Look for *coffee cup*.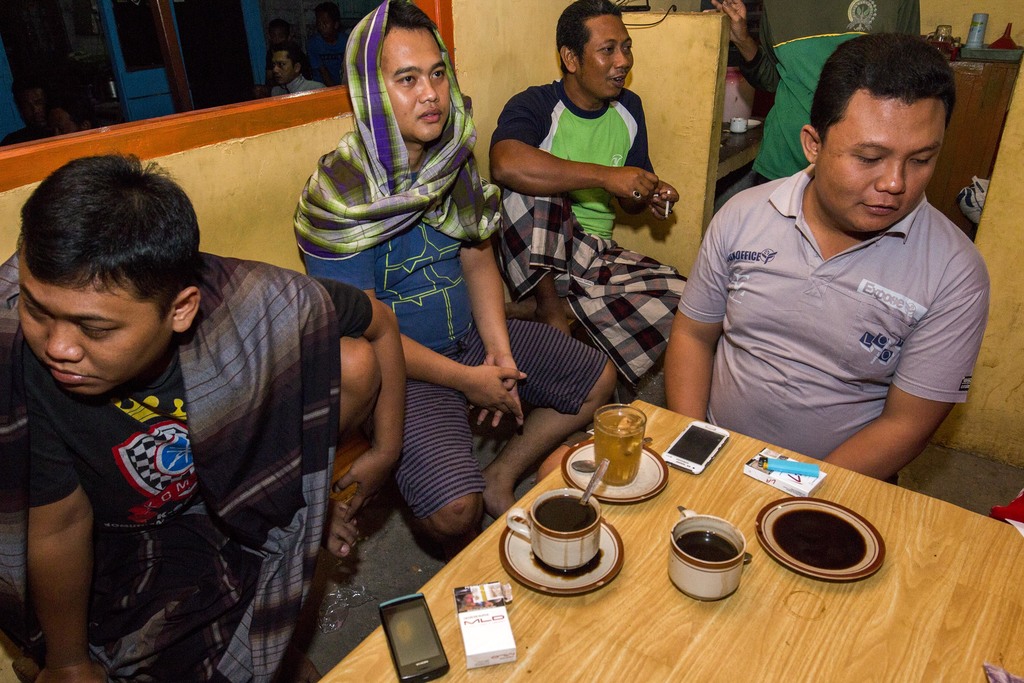
Found: {"x1": 506, "y1": 488, "x2": 604, "y2": 574}.
